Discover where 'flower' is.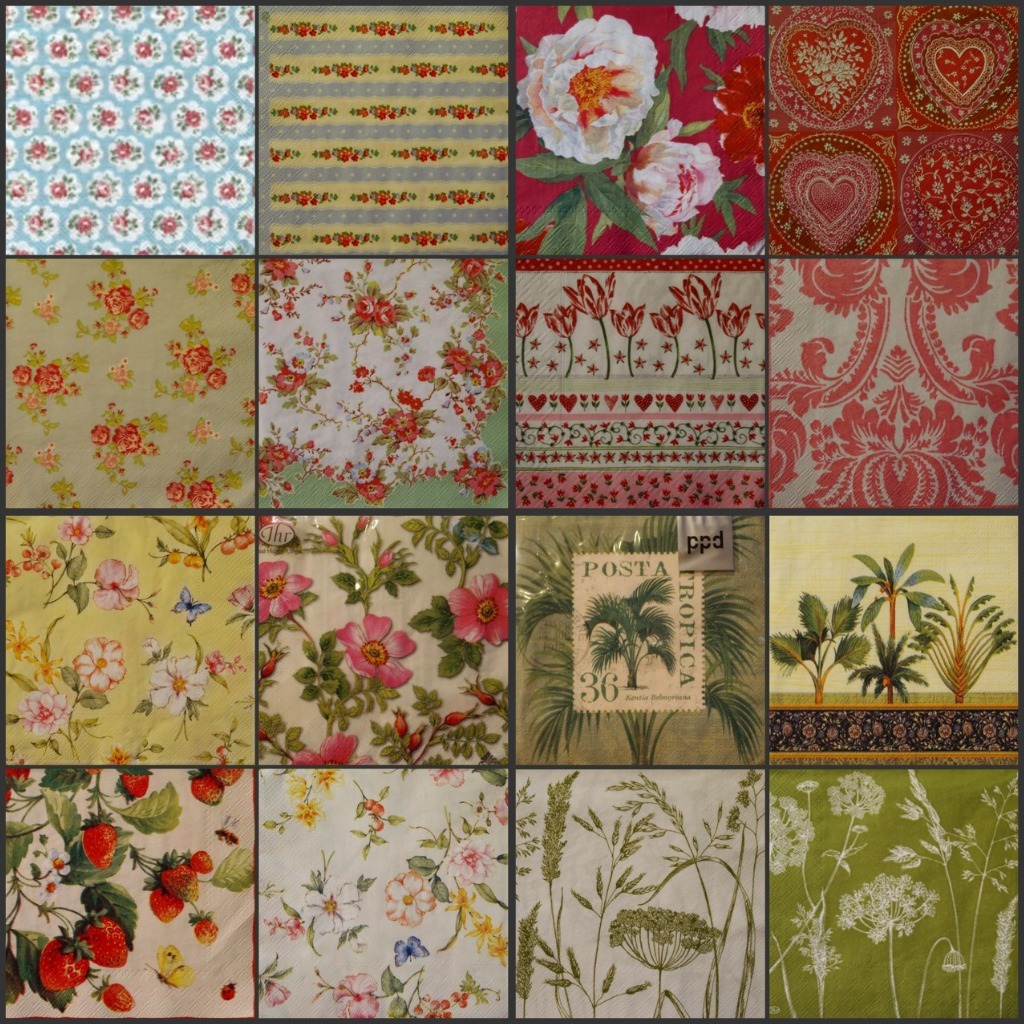
Discovered at <bbox>416, 369, 433, 384</bbox>.
